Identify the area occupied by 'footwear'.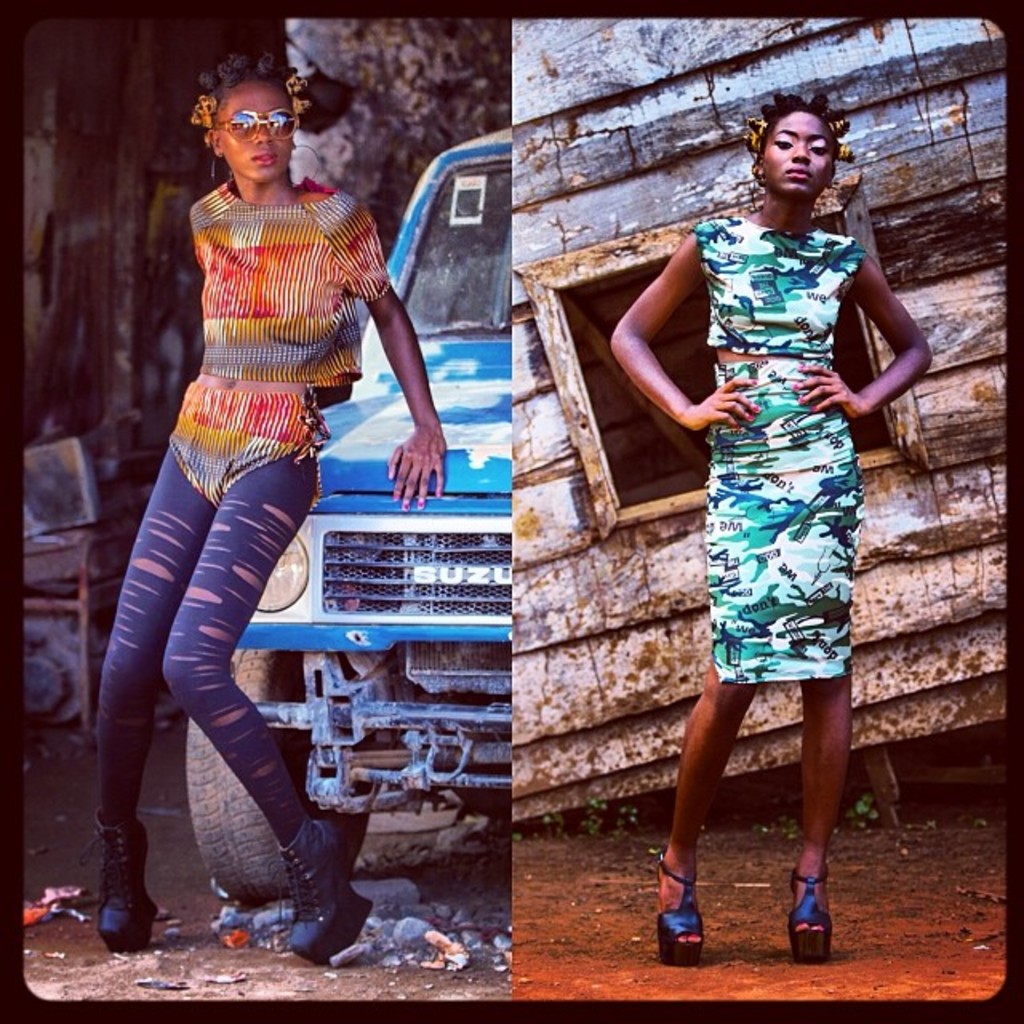
Area: (653,854,704,966).
